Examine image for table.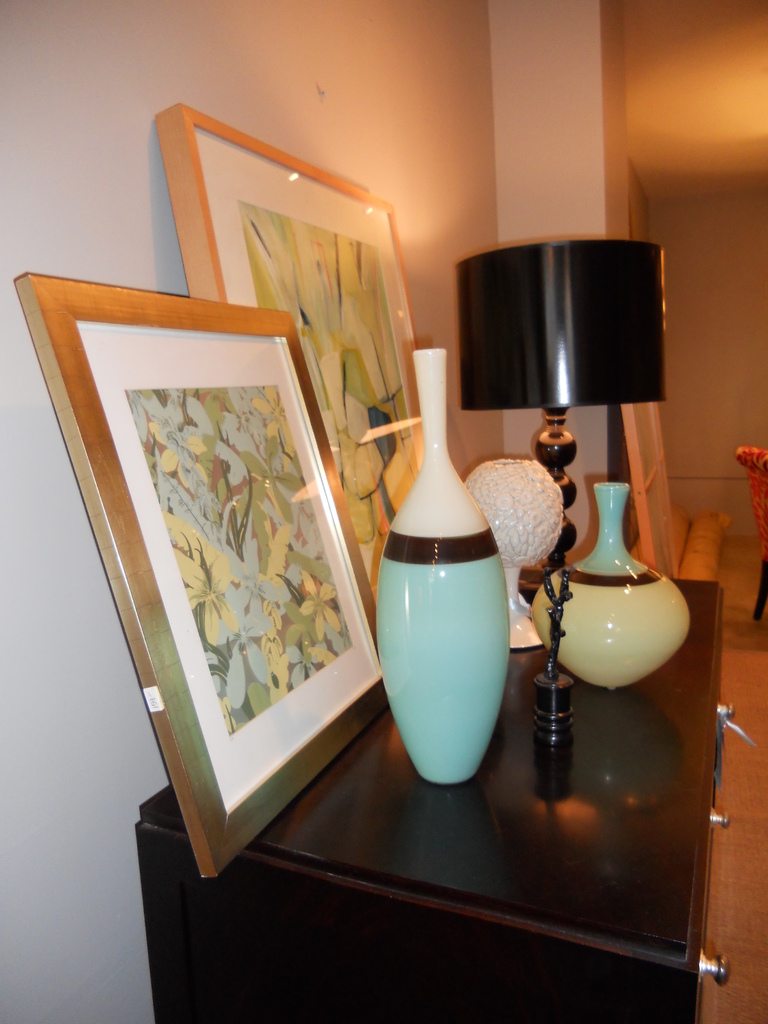
Examination result: select_region(130, 578, 728, 1023).
